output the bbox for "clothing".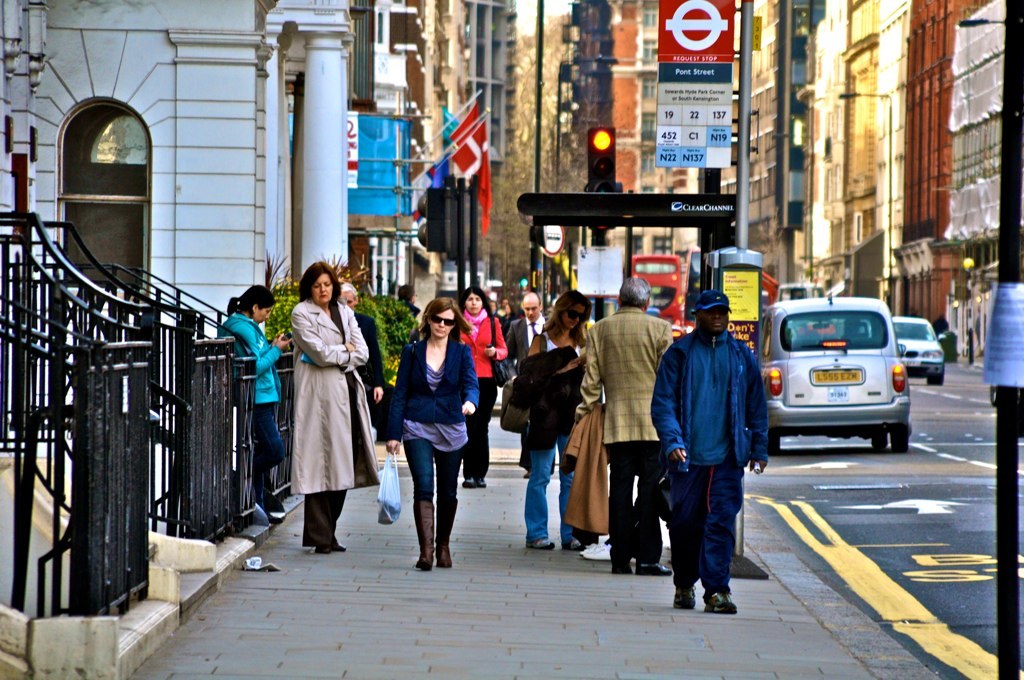
crop(462, 299, 520, 482).
